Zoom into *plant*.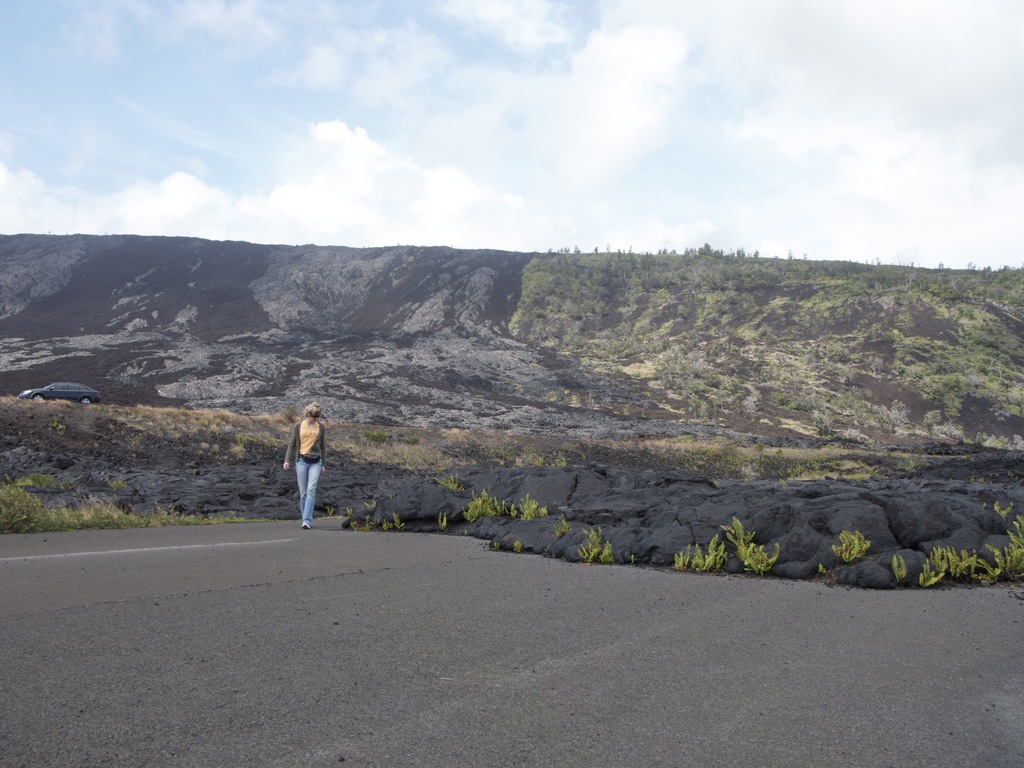
Zoom target: (x1=829, y1=523, x2=867, y2=560).
